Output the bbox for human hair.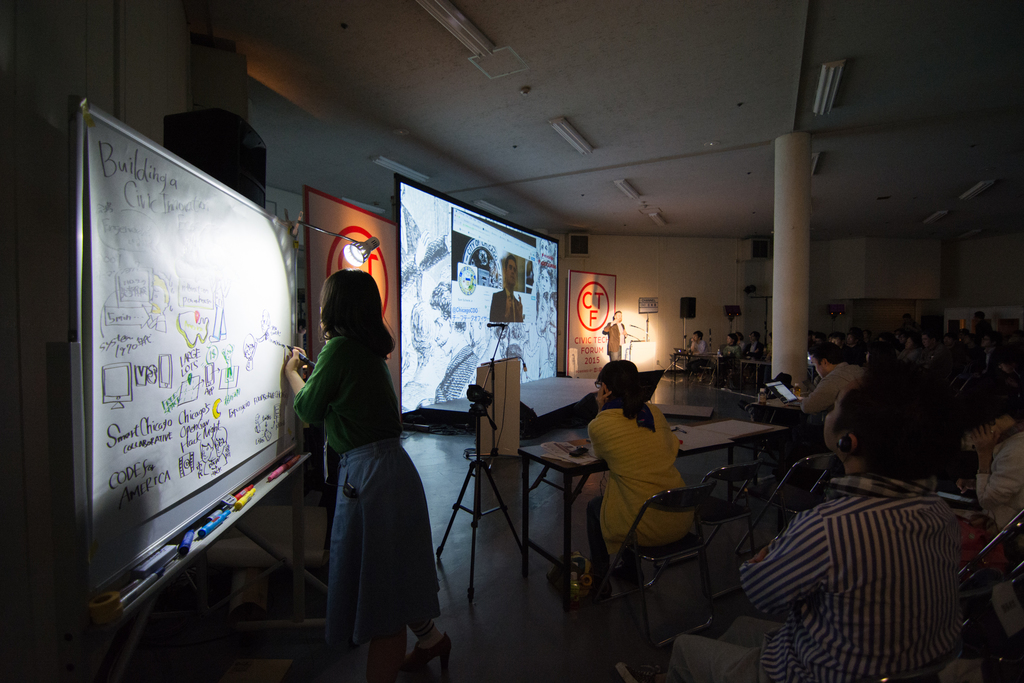
x1=317 y1=259 x2=410 y2=357.
